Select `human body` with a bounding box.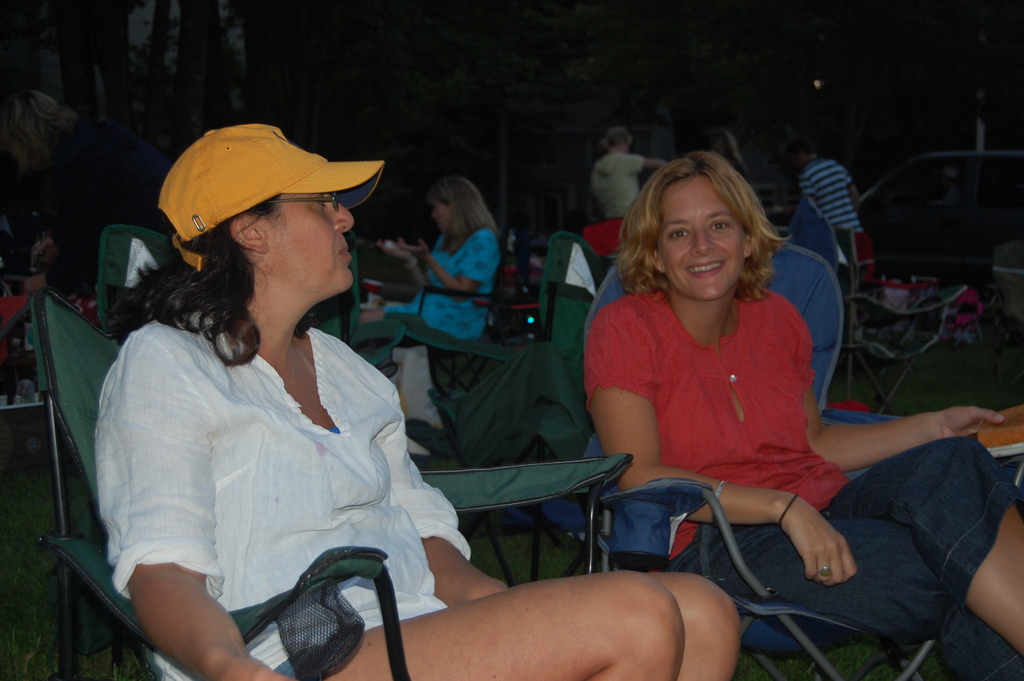
region(362, 167, 498, 338).
